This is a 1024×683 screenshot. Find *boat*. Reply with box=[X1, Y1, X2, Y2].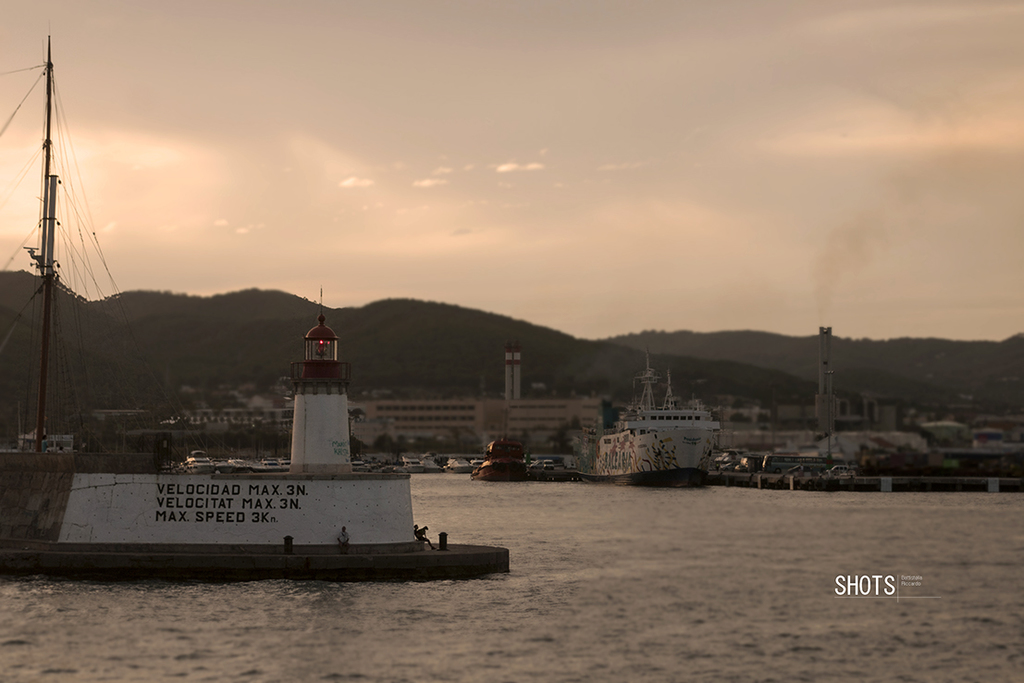
box=[215, 457, 247, 473].
